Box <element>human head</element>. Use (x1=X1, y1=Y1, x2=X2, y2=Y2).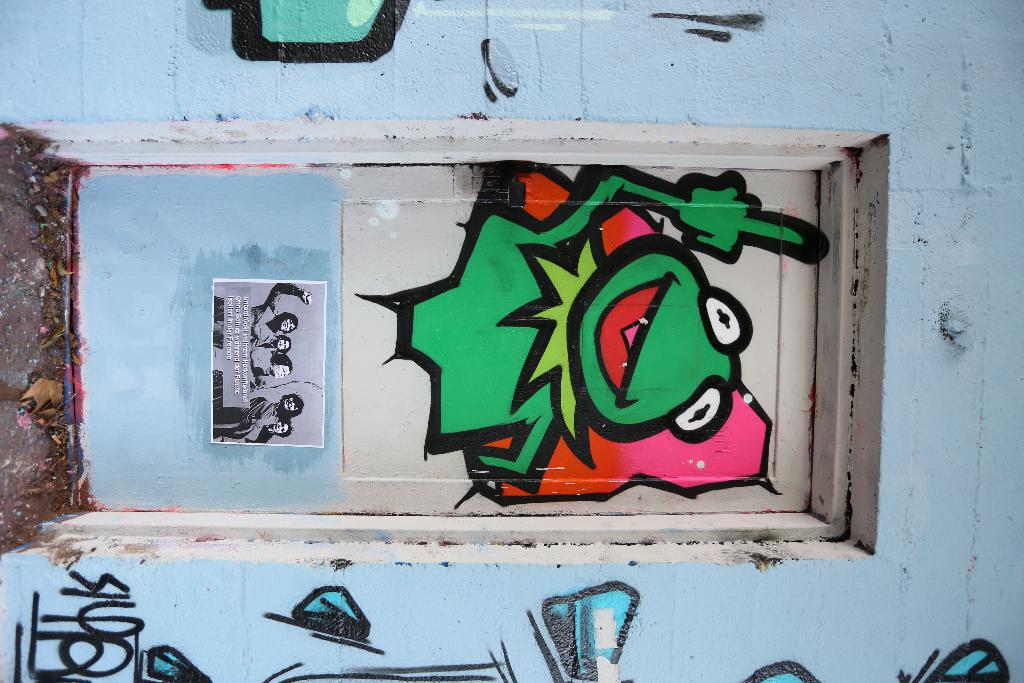
(x1=272, y1=365, x2=292, y2=378).
